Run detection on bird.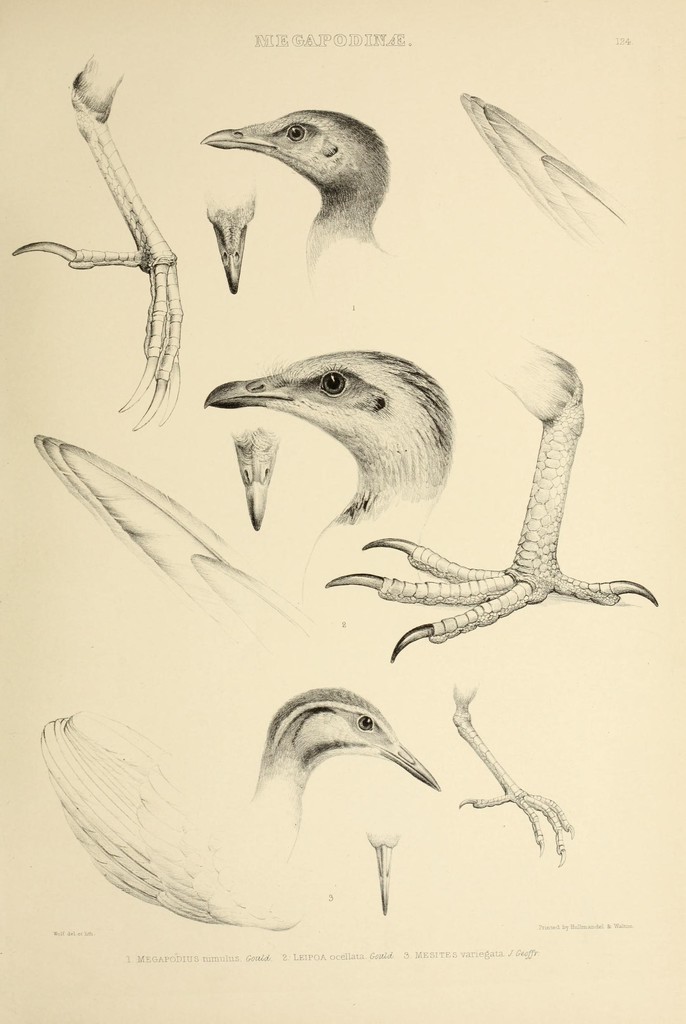
Result: x1=36 y1=680 x2=440 y2=932.
